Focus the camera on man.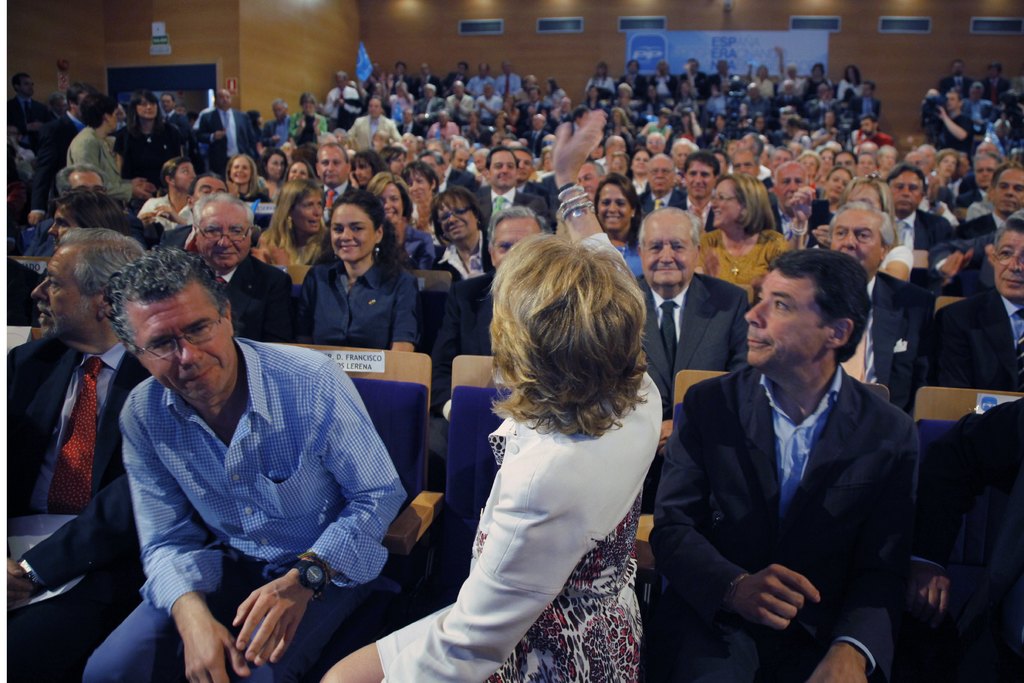
Focus region: [left=850, top=83, right=881, bottom=120].
